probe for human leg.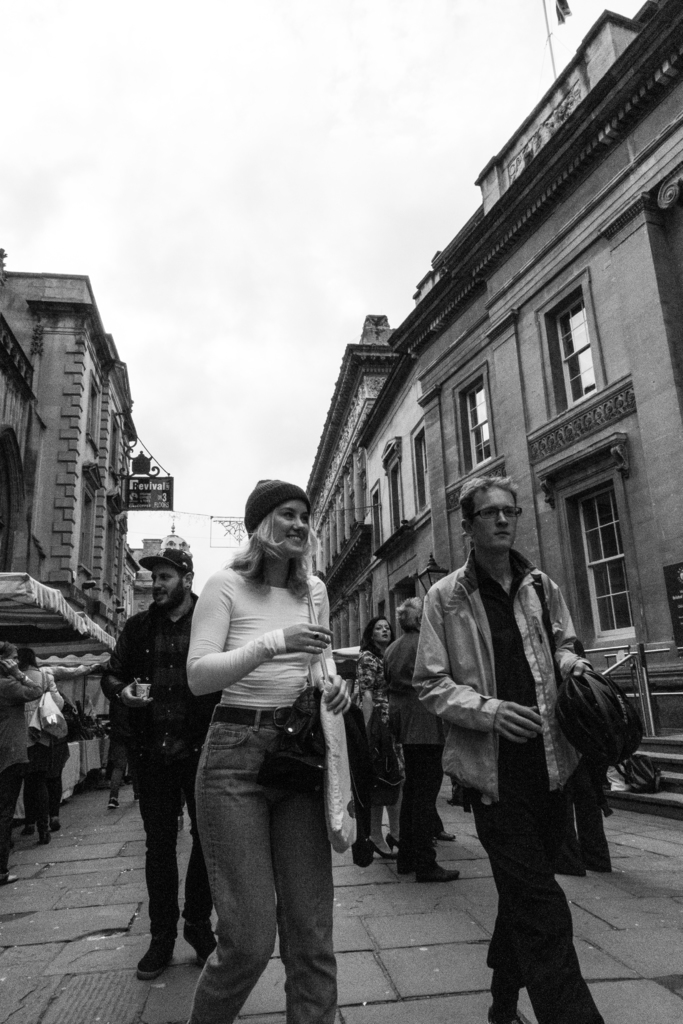
Probe result: [483, 780, 543, 1018].
